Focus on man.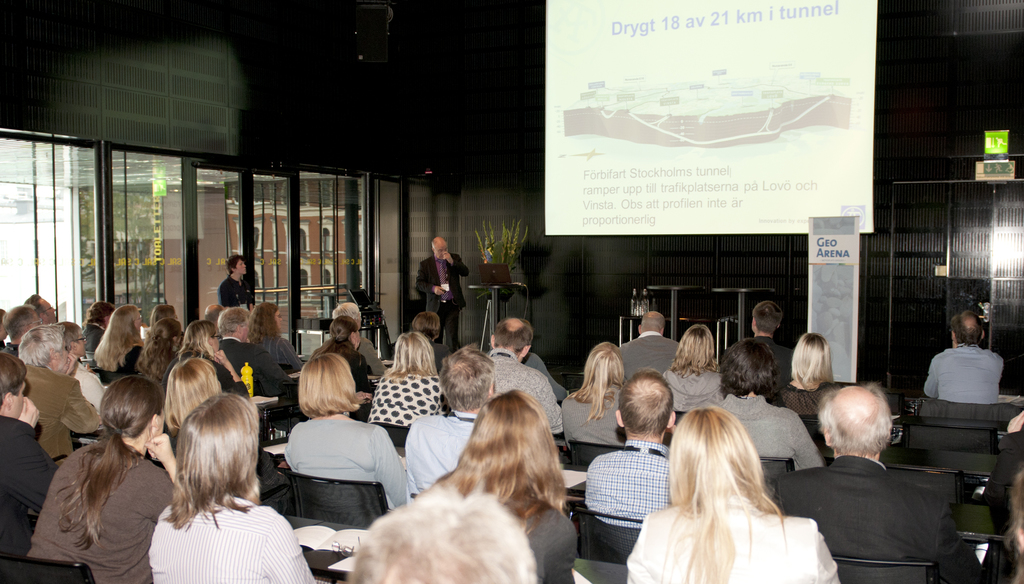
Focused at bbox=(483, 317, 560, 443).
